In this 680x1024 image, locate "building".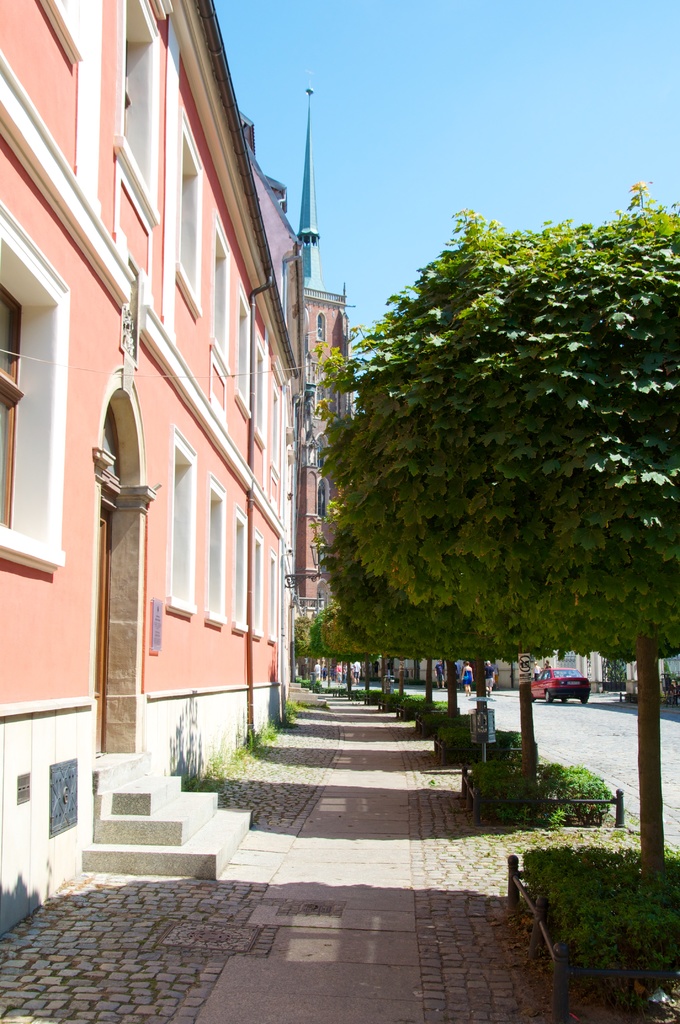
Bounding box: {"left": 304, "top": 285, "right": 357, "bottom": 617}.
